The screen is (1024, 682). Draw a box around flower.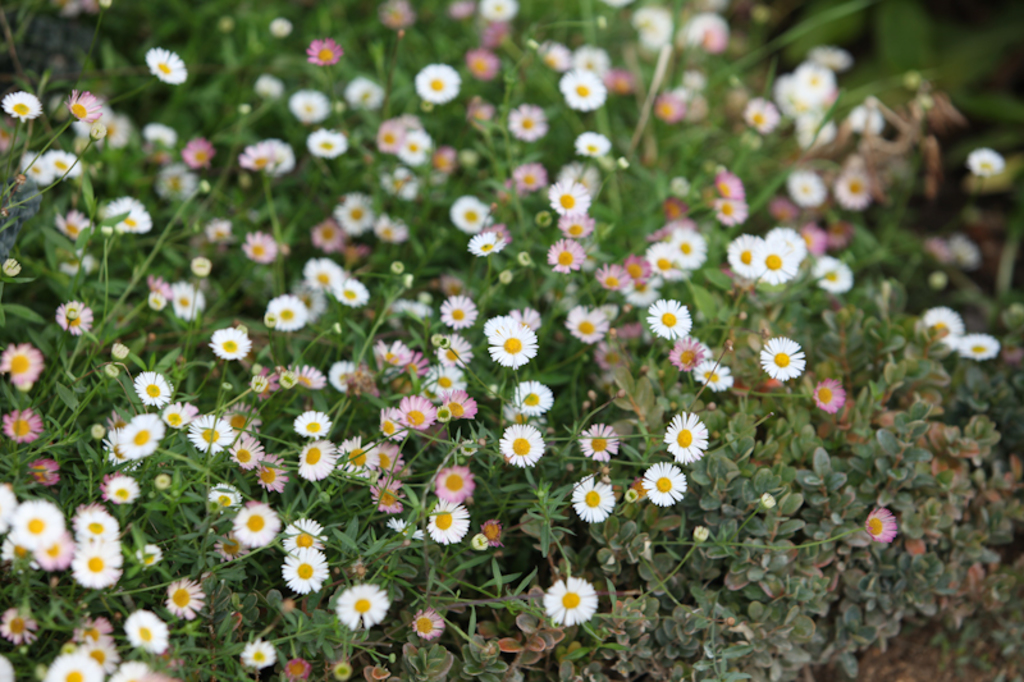
x1=266 y1=15 x2=293 y2=38.
